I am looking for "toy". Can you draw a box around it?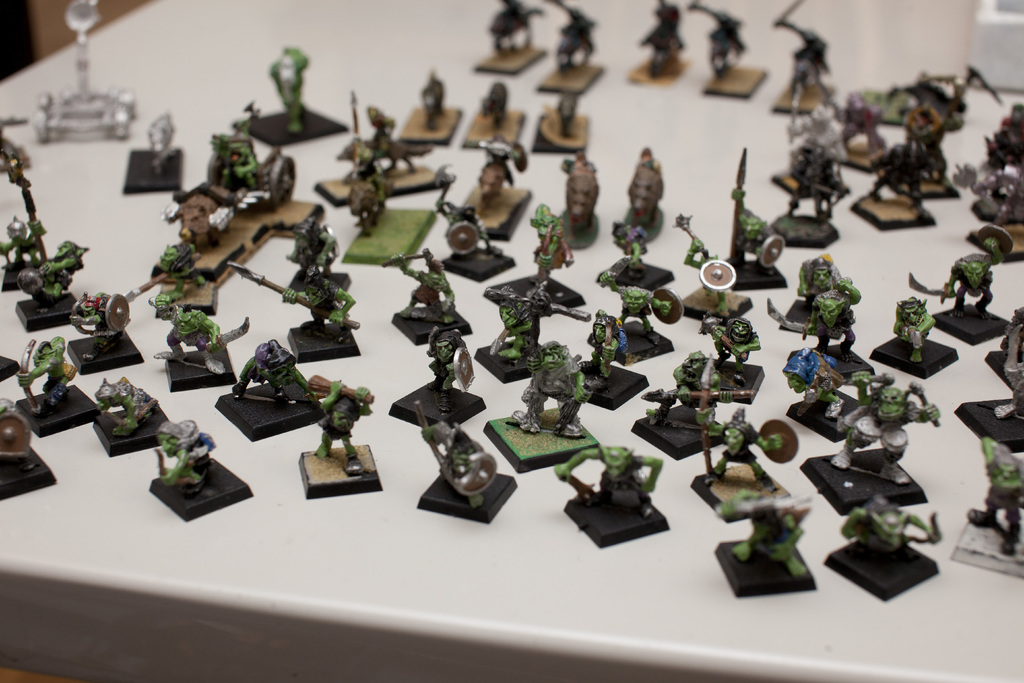
Sure, the bounding box is box(769, 0, 835, 120).
